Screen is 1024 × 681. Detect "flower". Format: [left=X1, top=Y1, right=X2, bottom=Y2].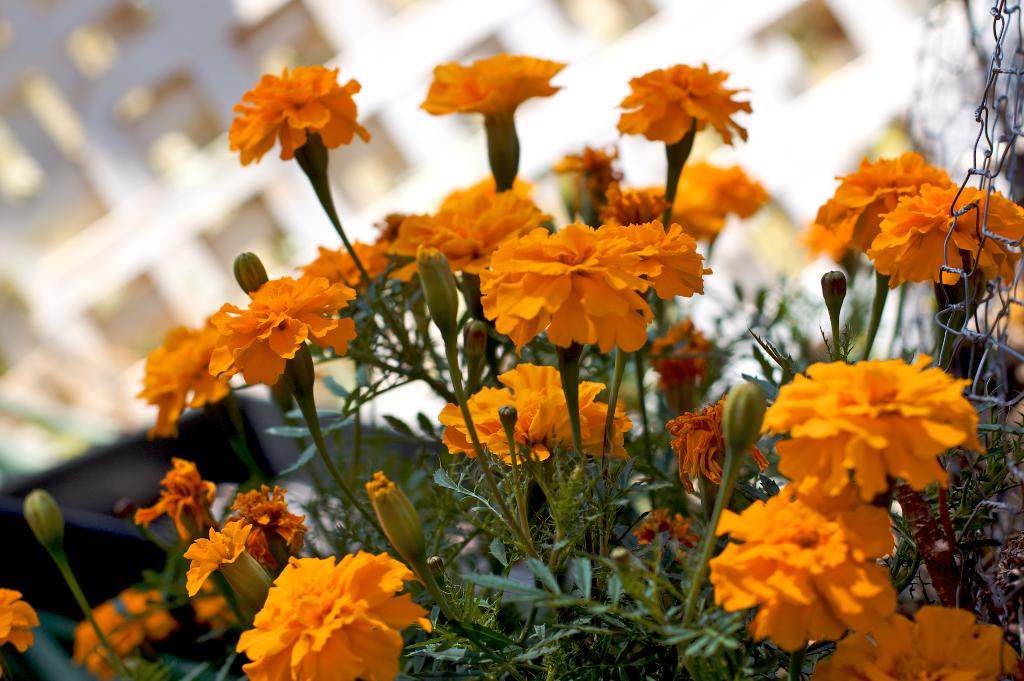
[left=136, top=305, right=214, bottom=424].
